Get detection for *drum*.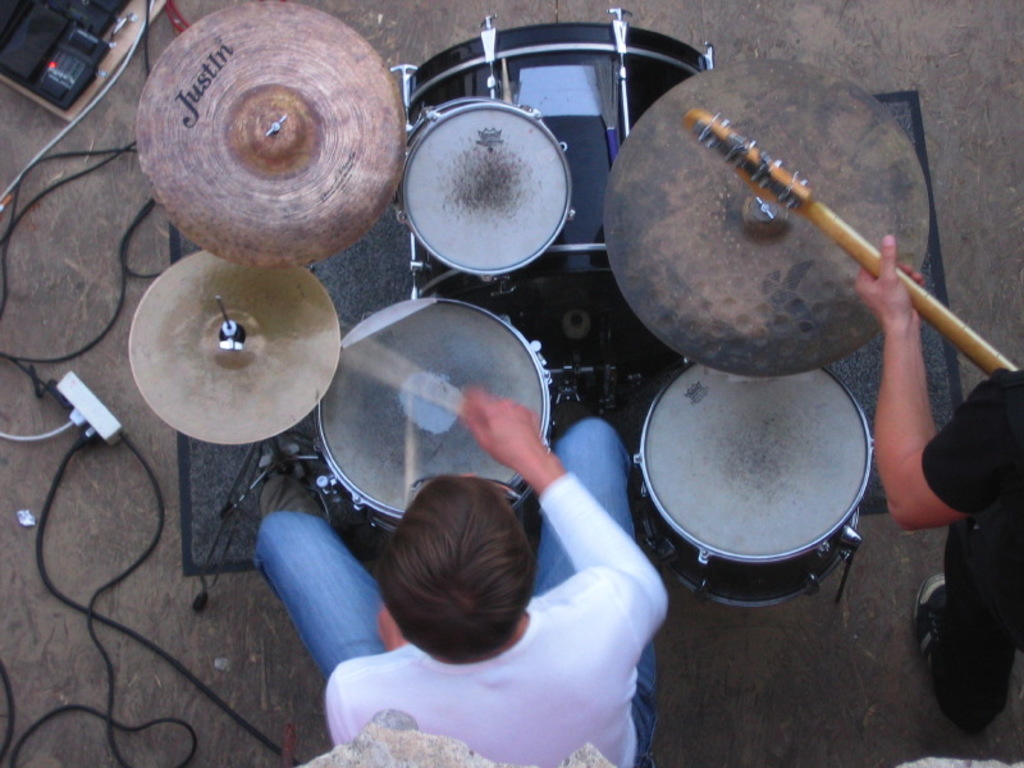
Detection: [x1=399, y1=97, x2=577, y2=280].
